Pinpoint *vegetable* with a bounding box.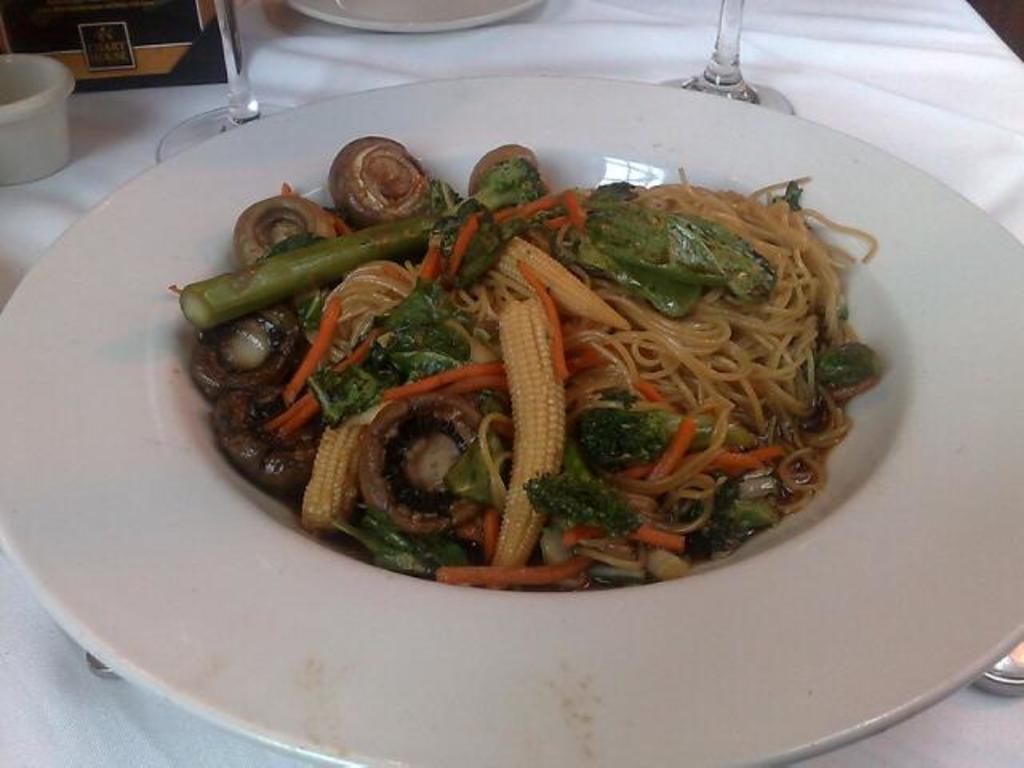
box(798, 346, 880, 389).
